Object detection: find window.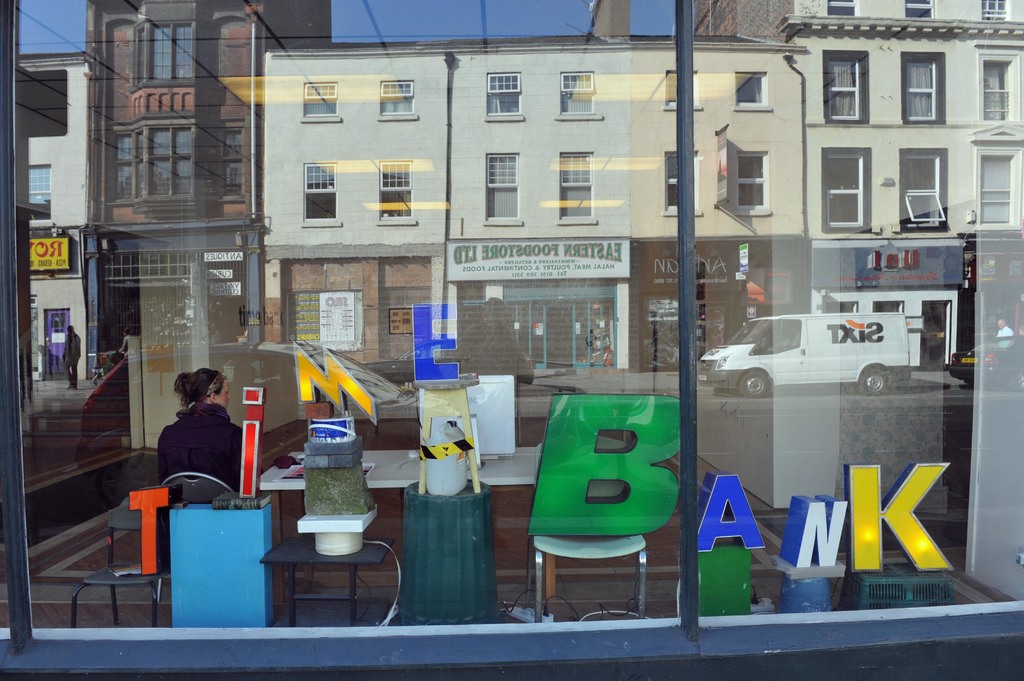
bbox=(909, 0, 934, 20).
